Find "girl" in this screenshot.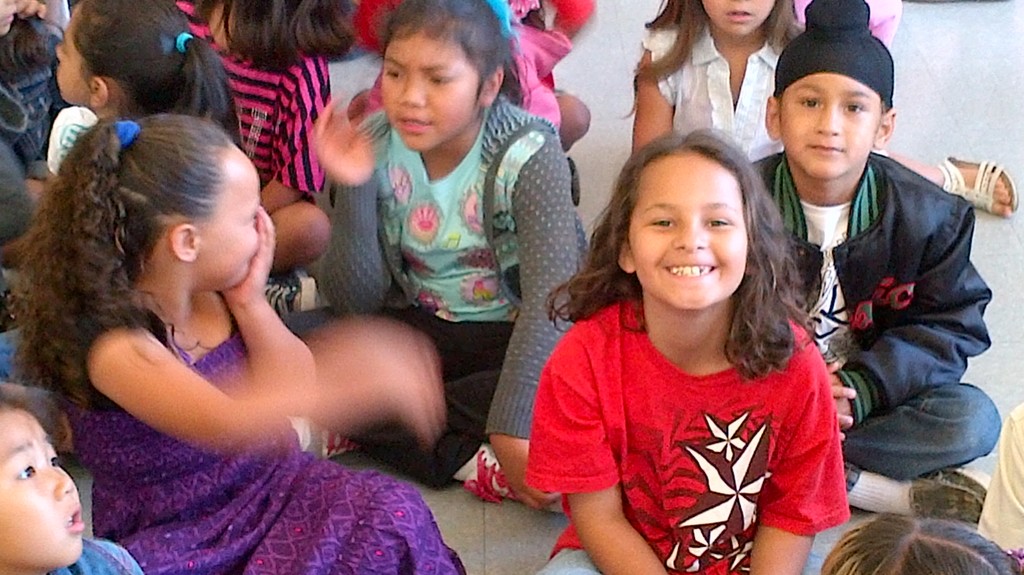
The bounding box for "girl" is <bbox>348, 0, 590, 206</bbox>.
